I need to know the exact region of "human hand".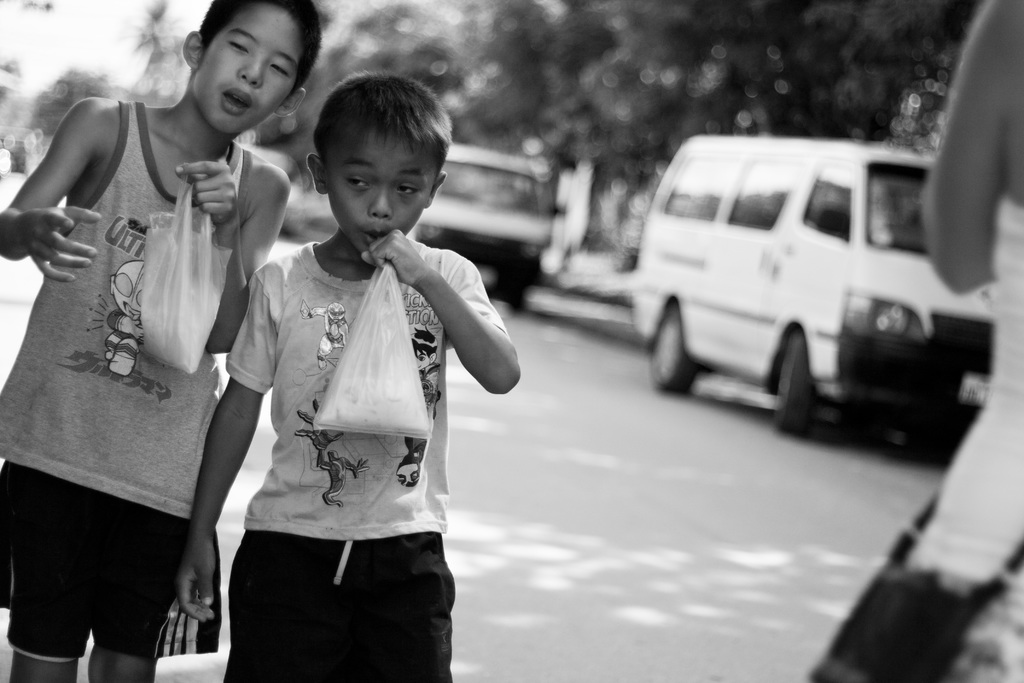
Region: {"x1": 360, "y1": 229, "x2": 426, "y2": 287}.
